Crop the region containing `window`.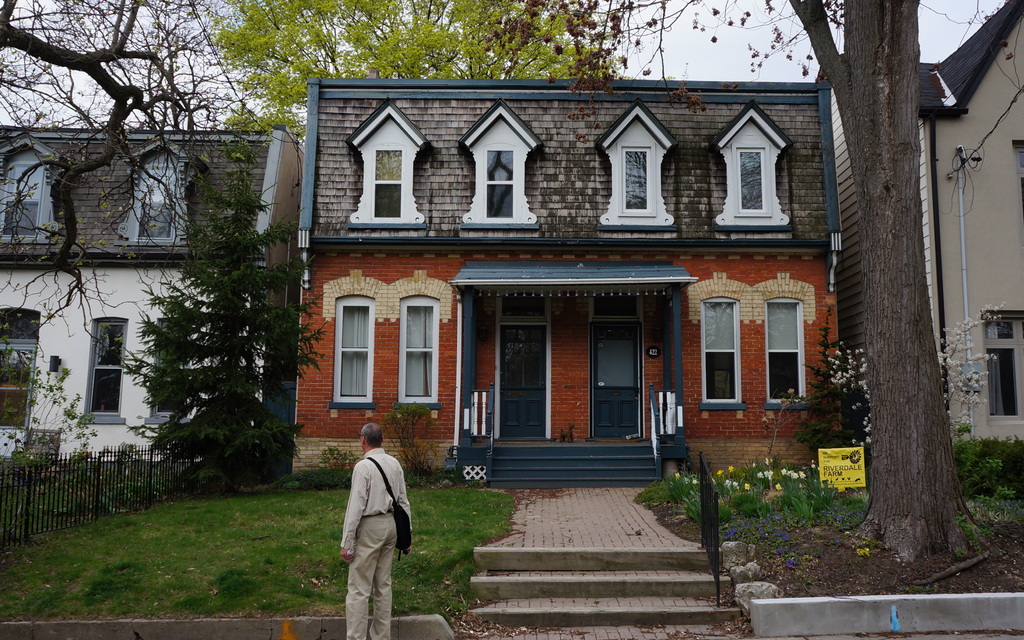
Crop region: crop(735, 148, 766, 214).
